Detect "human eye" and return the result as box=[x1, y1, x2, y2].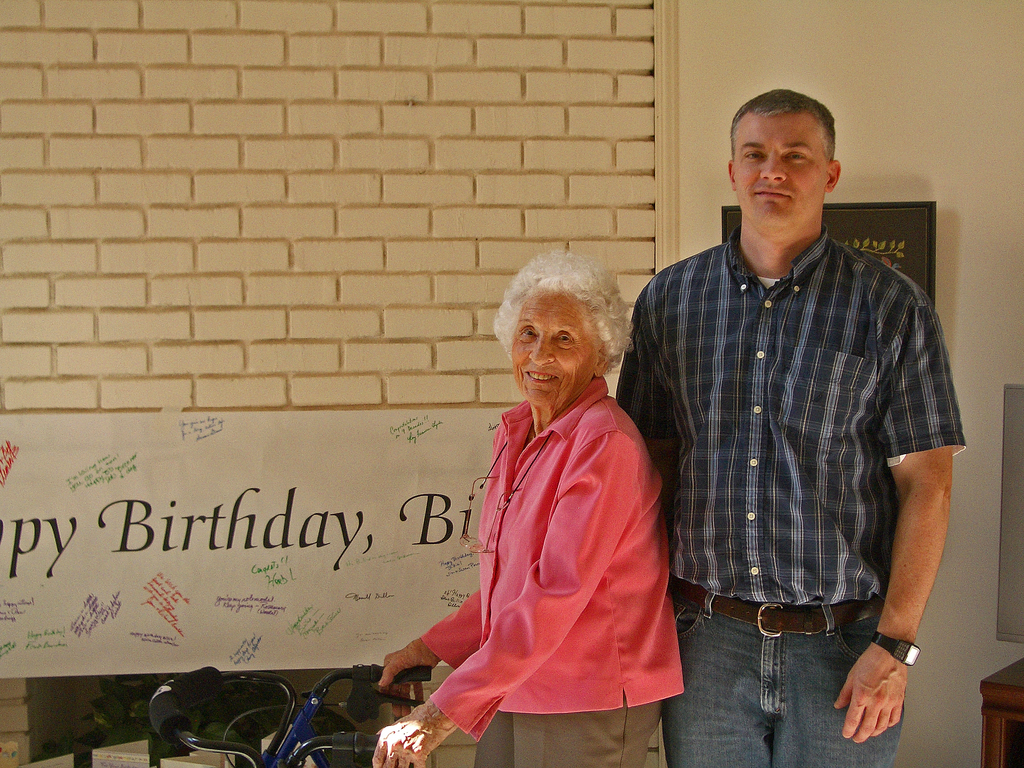
box=[782, 148, 812, 166].
